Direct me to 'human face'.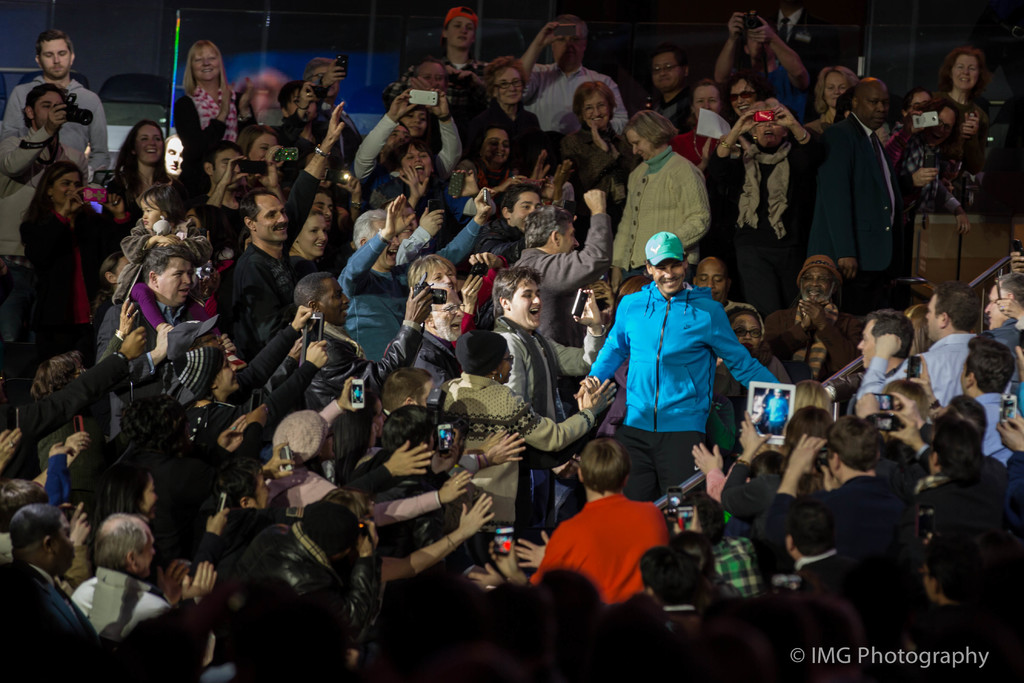
Direction: select_region(402, 139, 427, 185).
